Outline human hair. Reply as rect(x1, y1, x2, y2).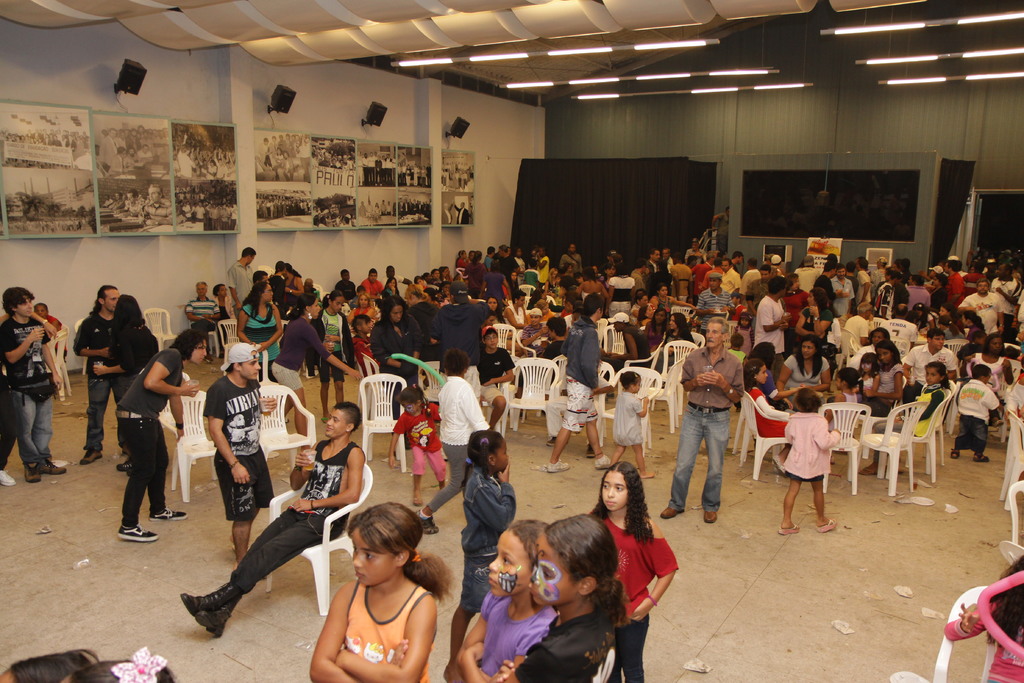
rect(396, 382, 428, 415).
